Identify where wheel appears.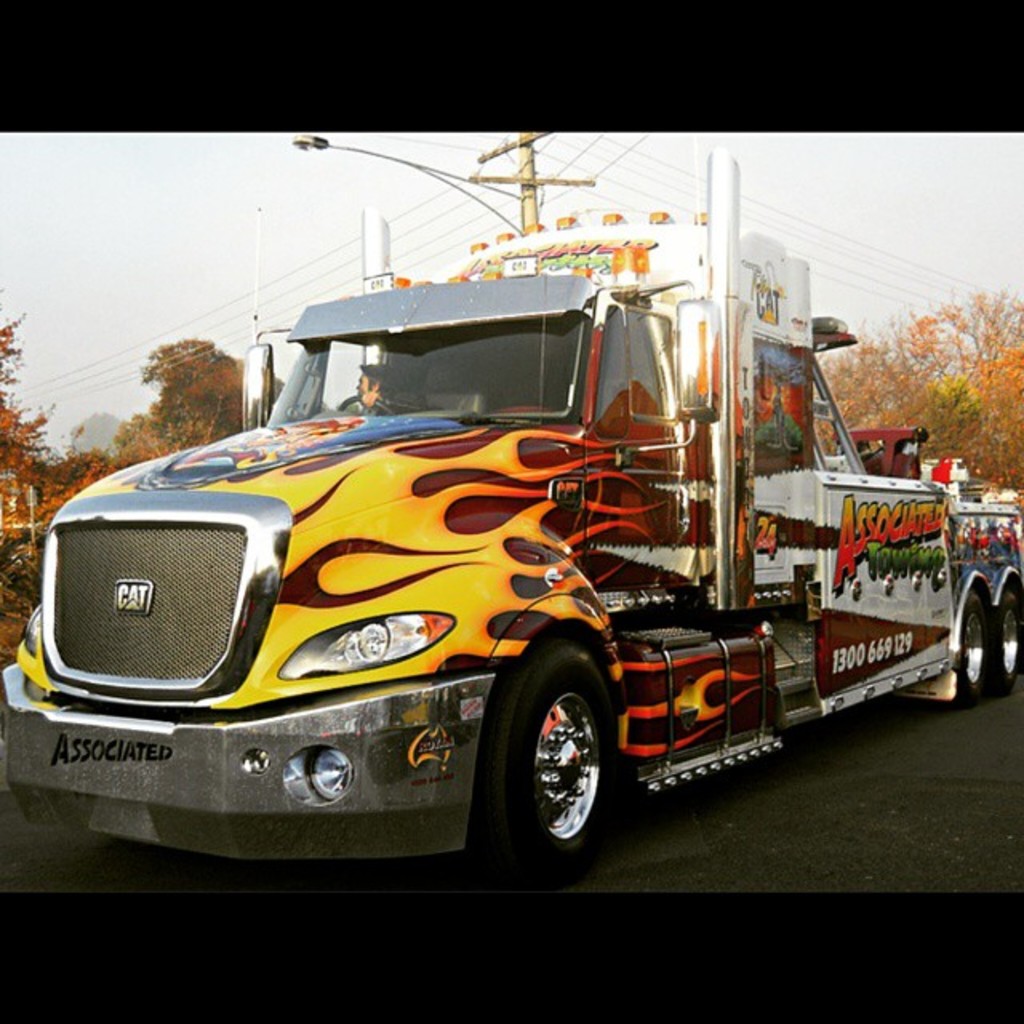
Appears at rect(496, 648, 634, 869).
